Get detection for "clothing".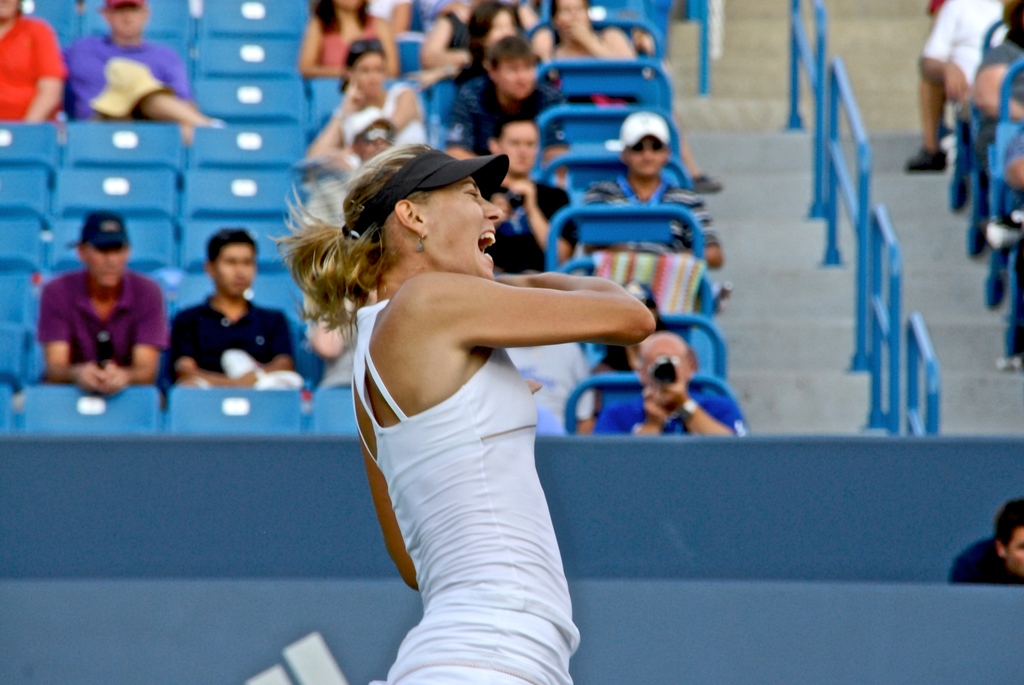
Detection: box(344, 299, 580, 684).
